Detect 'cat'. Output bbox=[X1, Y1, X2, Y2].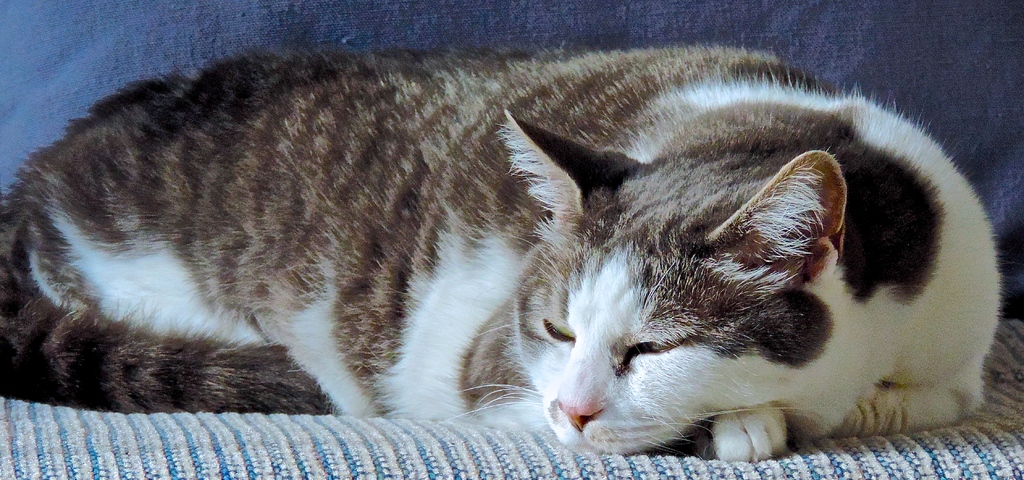
bbox=[0, 43, 1002, 449].
